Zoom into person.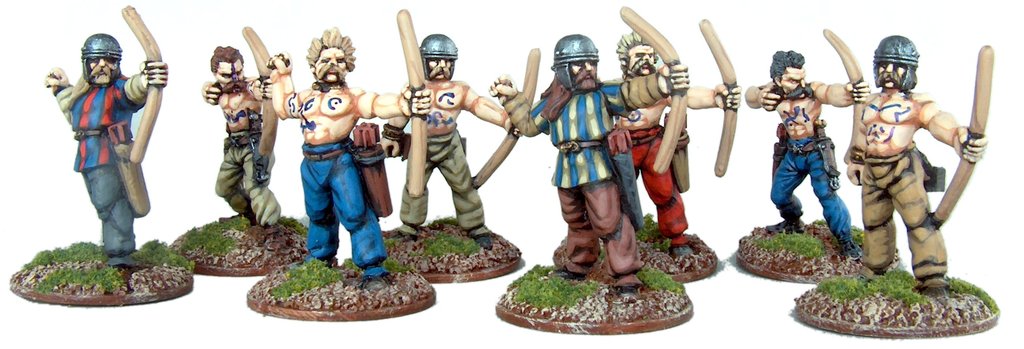
Zoom target: [x1=200, y1=39, x2=292, y2=243].
